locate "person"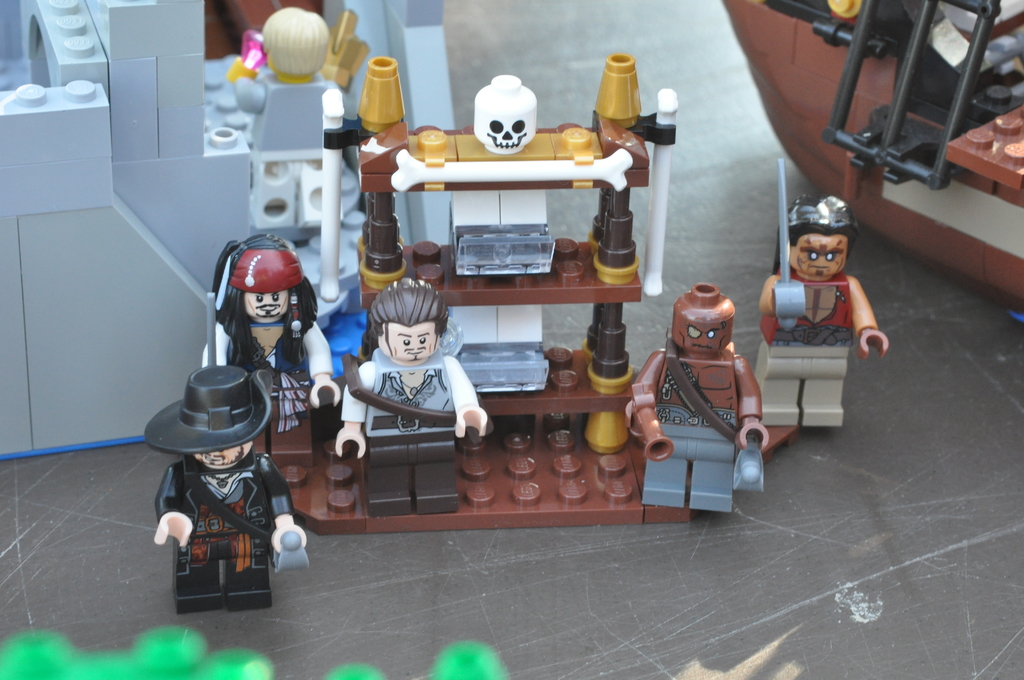
detection(213, 223, 324, 400)
